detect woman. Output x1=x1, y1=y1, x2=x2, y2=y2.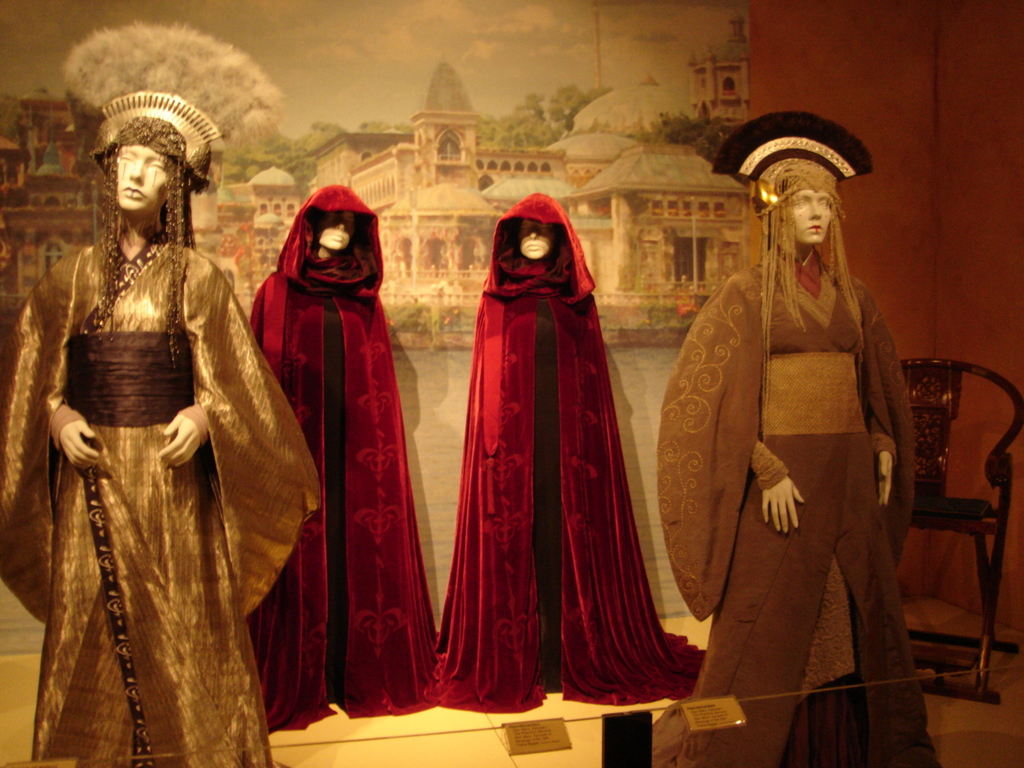
x1=0, y1=89, x2=324, y2=767.
